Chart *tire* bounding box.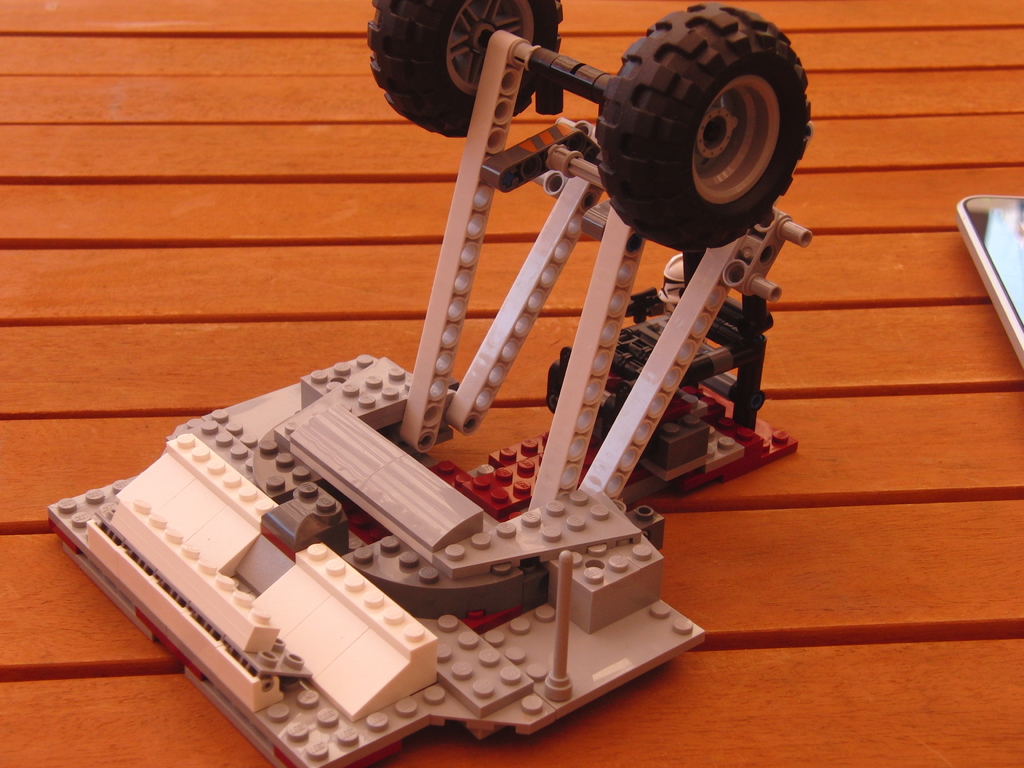
Charted: select_region(369, 0, 564, 138).
